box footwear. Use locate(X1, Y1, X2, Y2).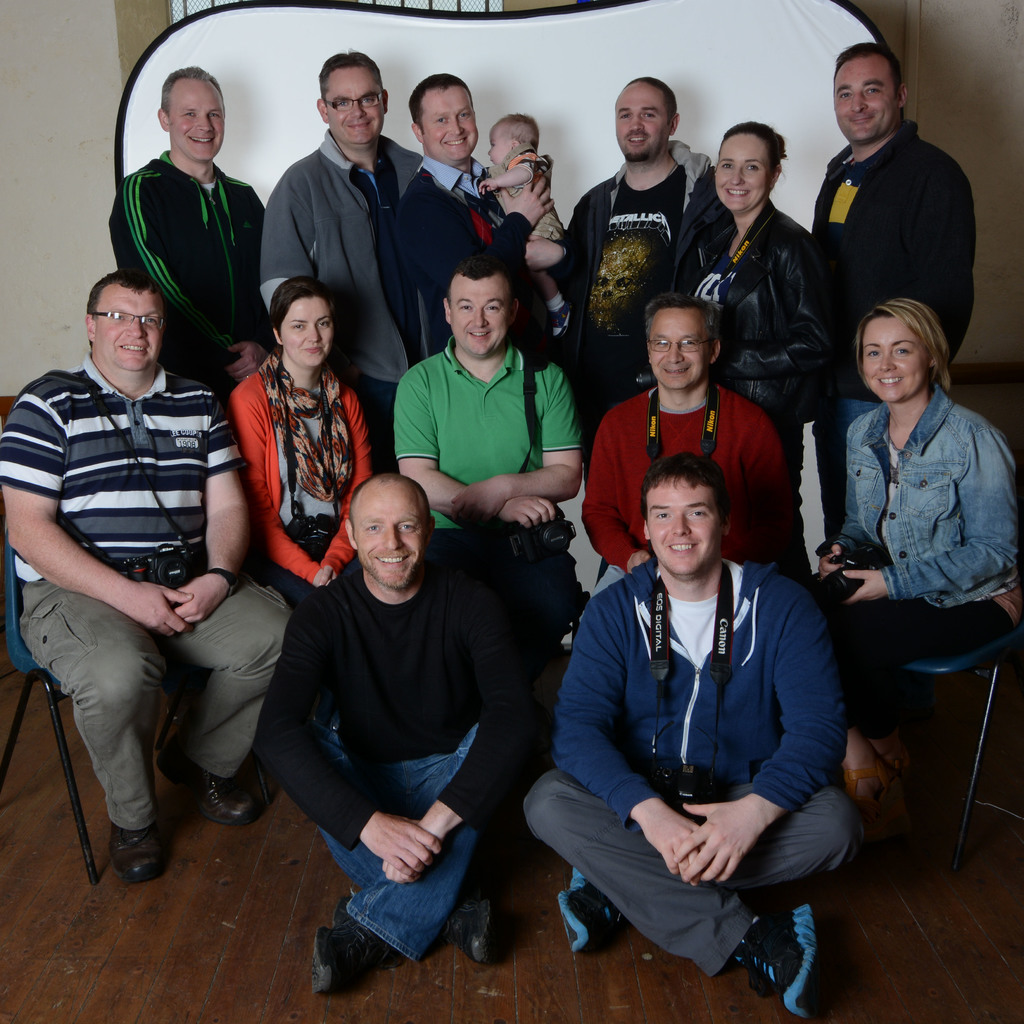
locate(442, 896, 508, 963).
